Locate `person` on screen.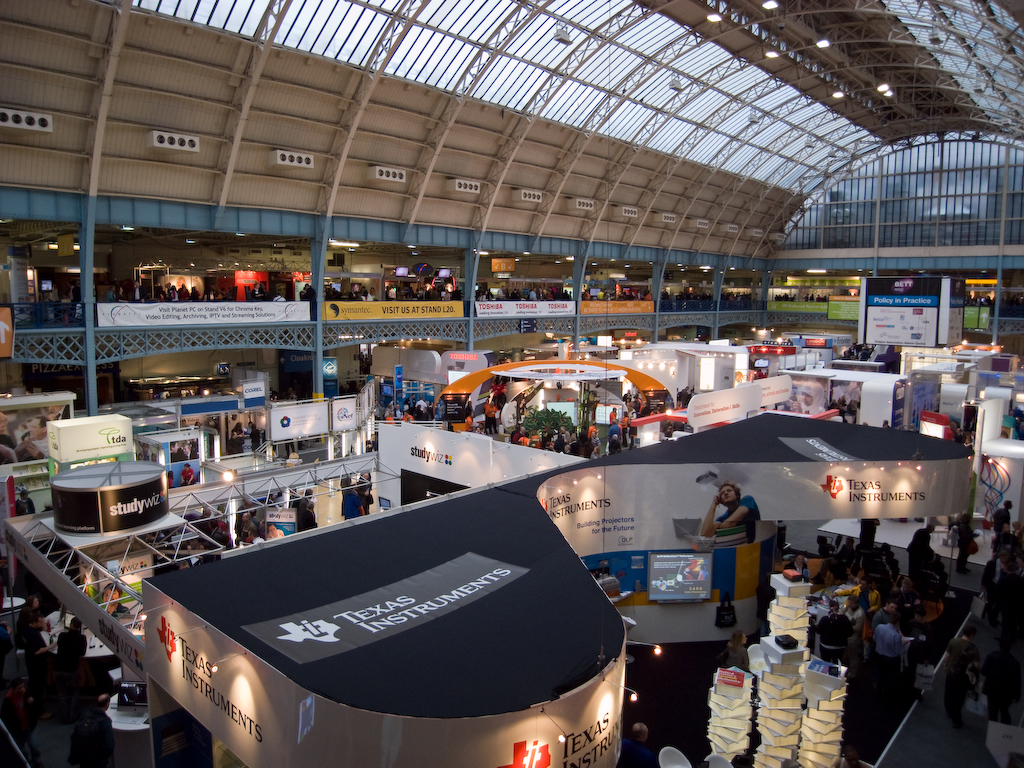
On screen at x1=14, y1=594, x2=47, y2=649.
